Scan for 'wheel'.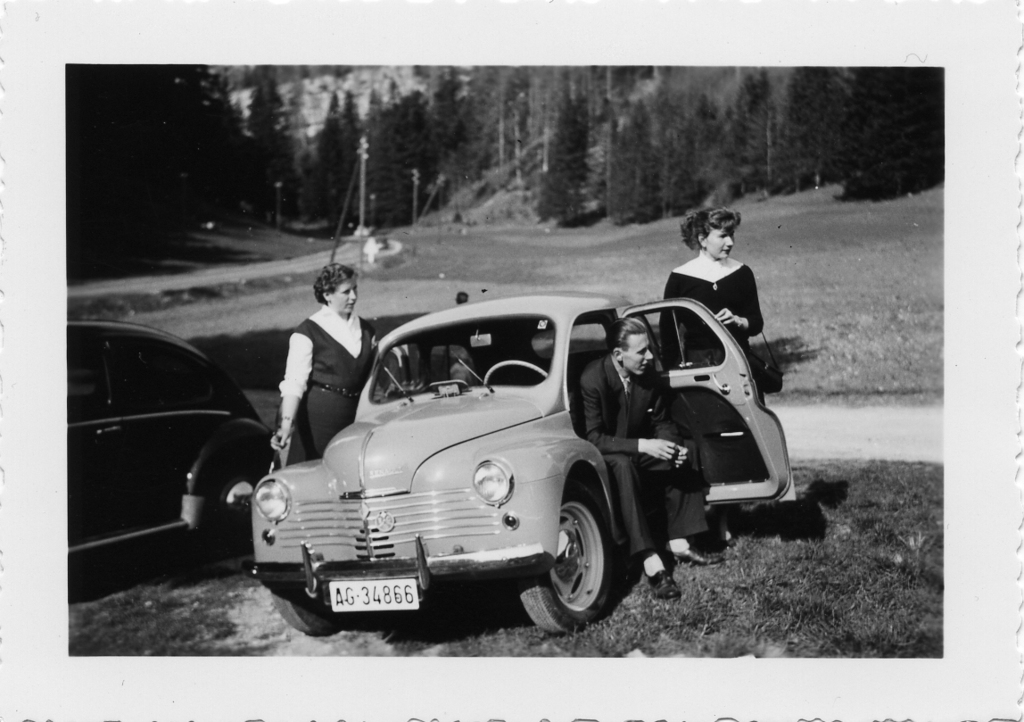
Scan result: [left=198, top=448, right=263, bottom=552].
